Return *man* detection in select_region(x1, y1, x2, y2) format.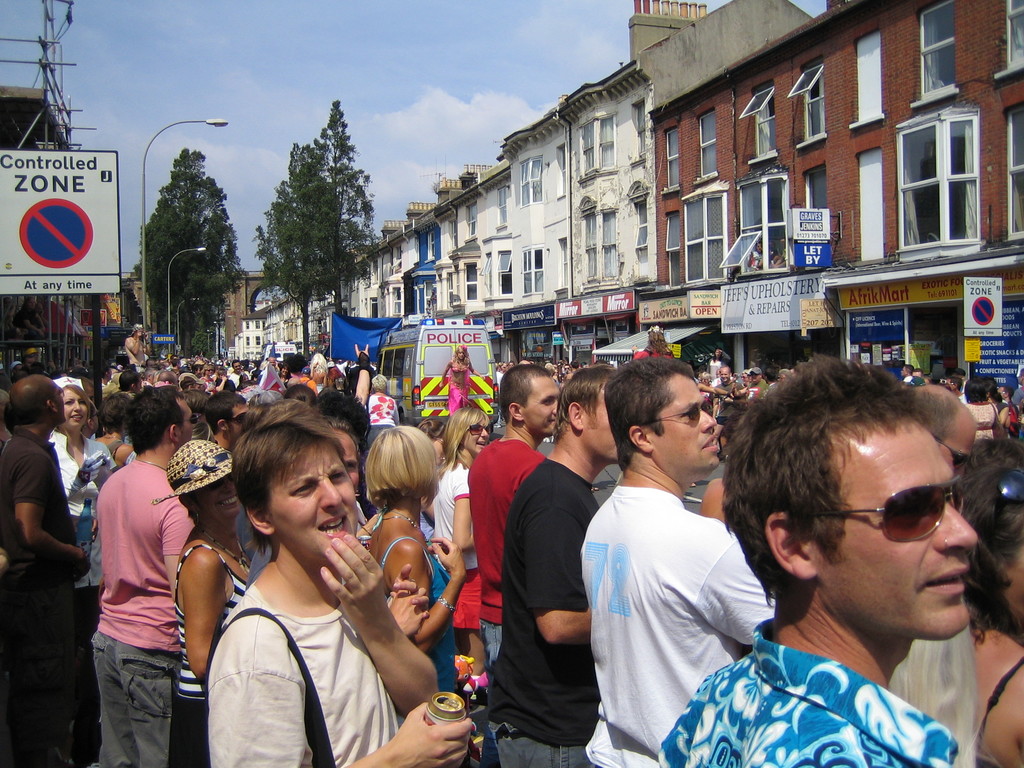
select_region(905, 383, 984, 470).
